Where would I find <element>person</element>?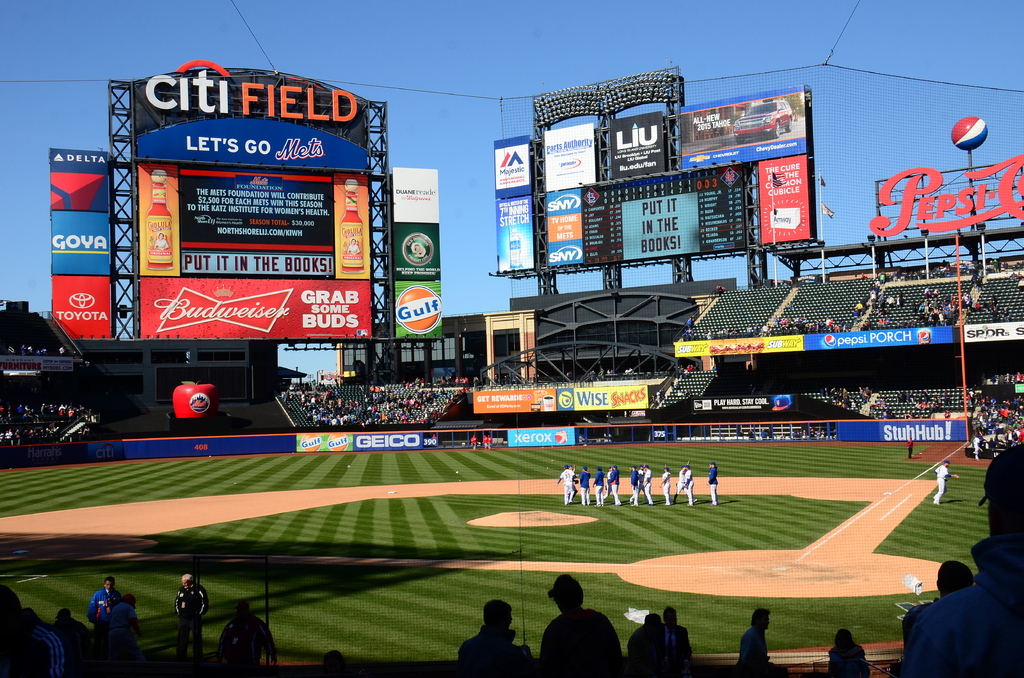
At rect(628, 465, 644, 510).
